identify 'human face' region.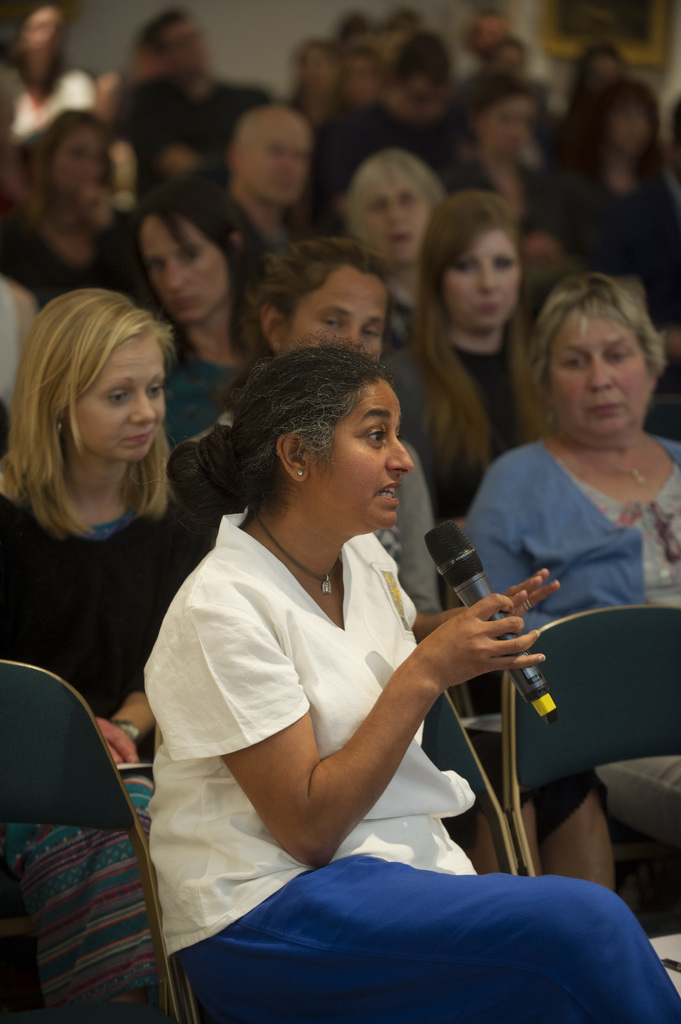
Region: Rect(242, 118, 310, 204).
